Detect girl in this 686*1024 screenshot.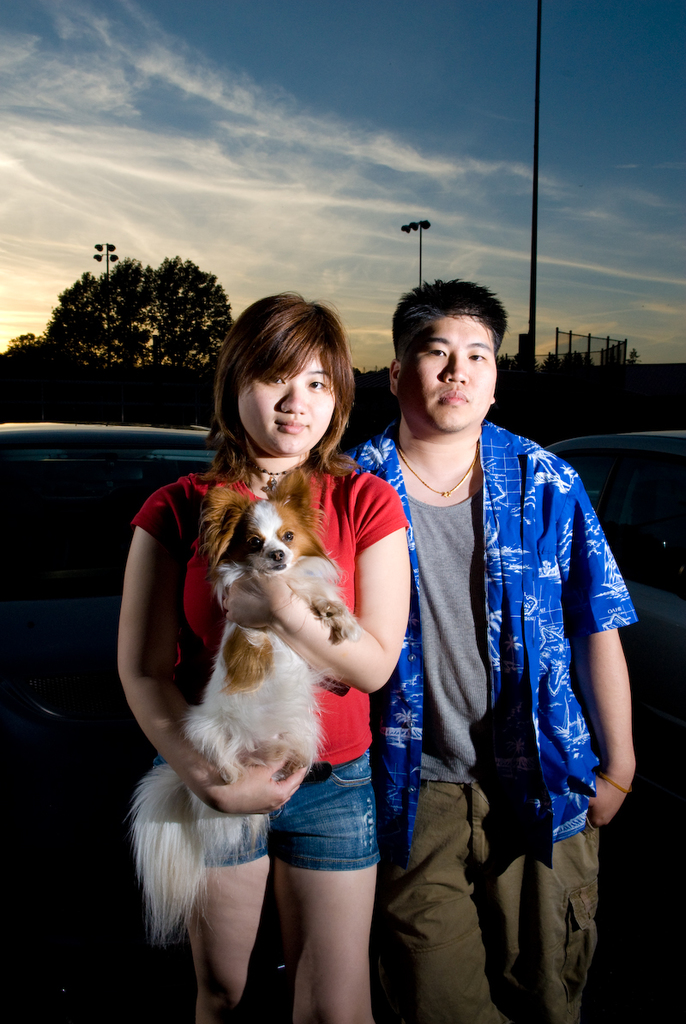
Detection: 116, 290, 409, 1021.
